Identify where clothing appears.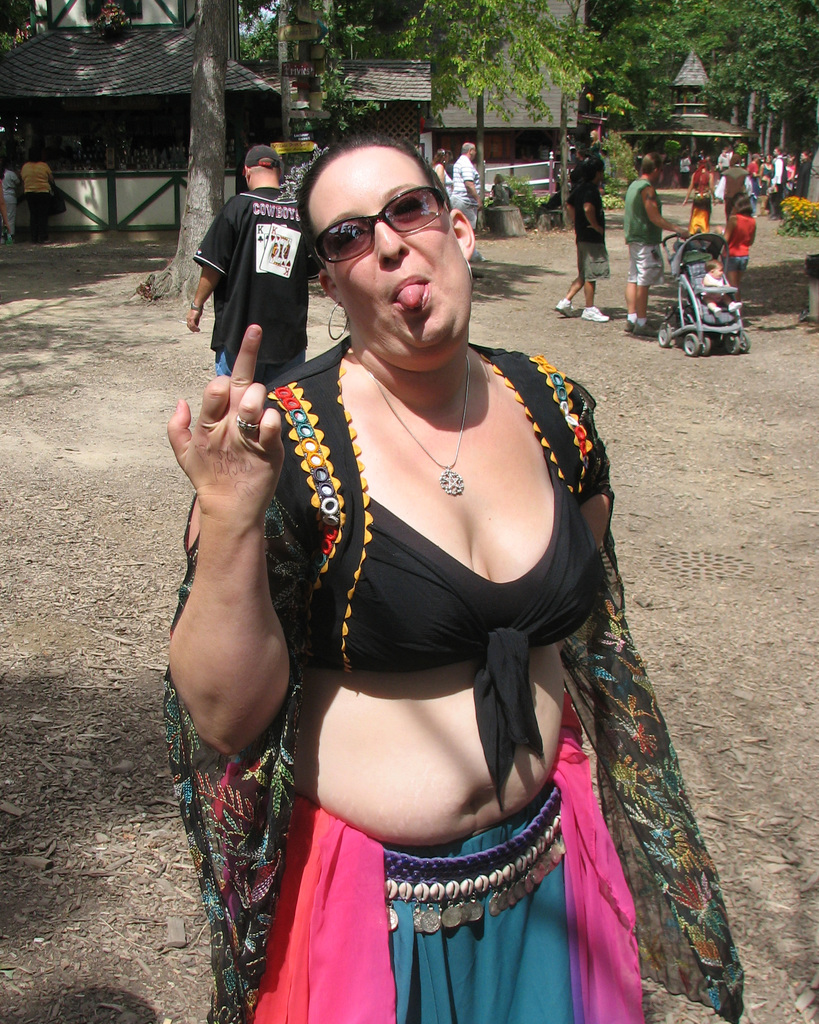
Appears at select_region(566, 180, 613, 284).
